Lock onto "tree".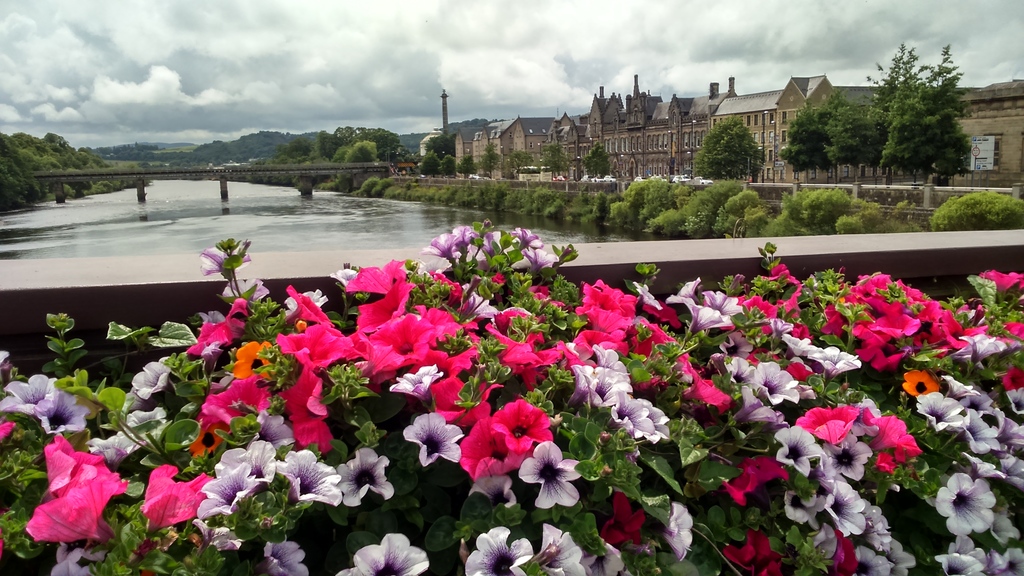
Locked: 457, 155, 475, 177.
